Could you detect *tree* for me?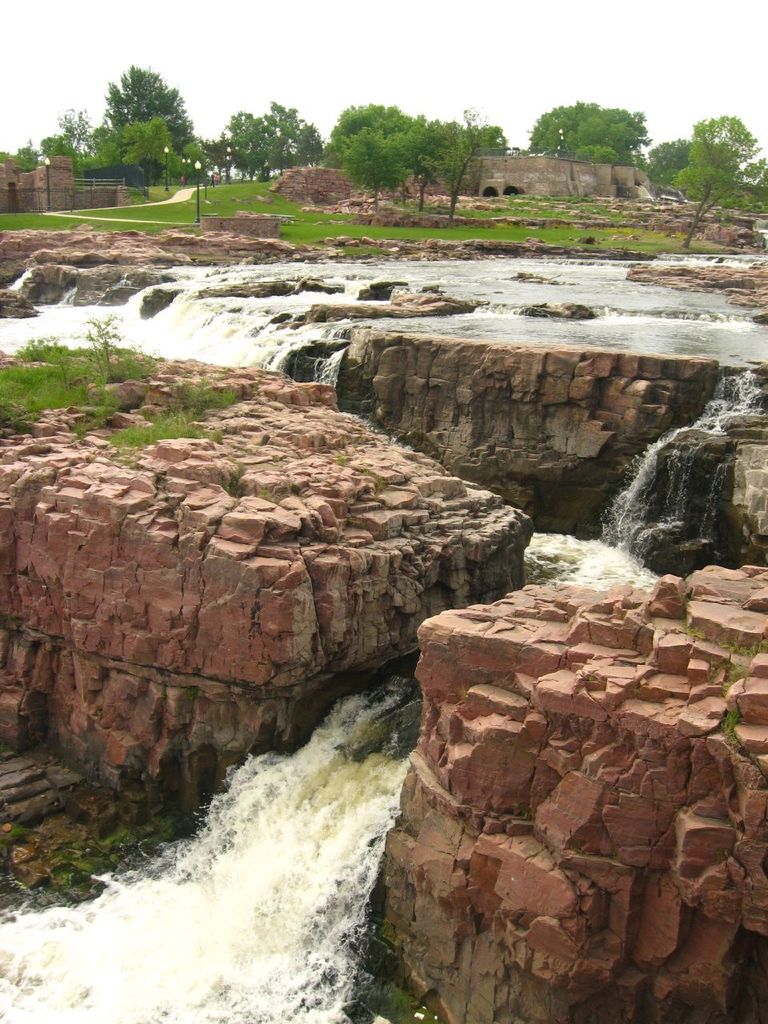
Detection result: locate(77, 42, 199, 179).
